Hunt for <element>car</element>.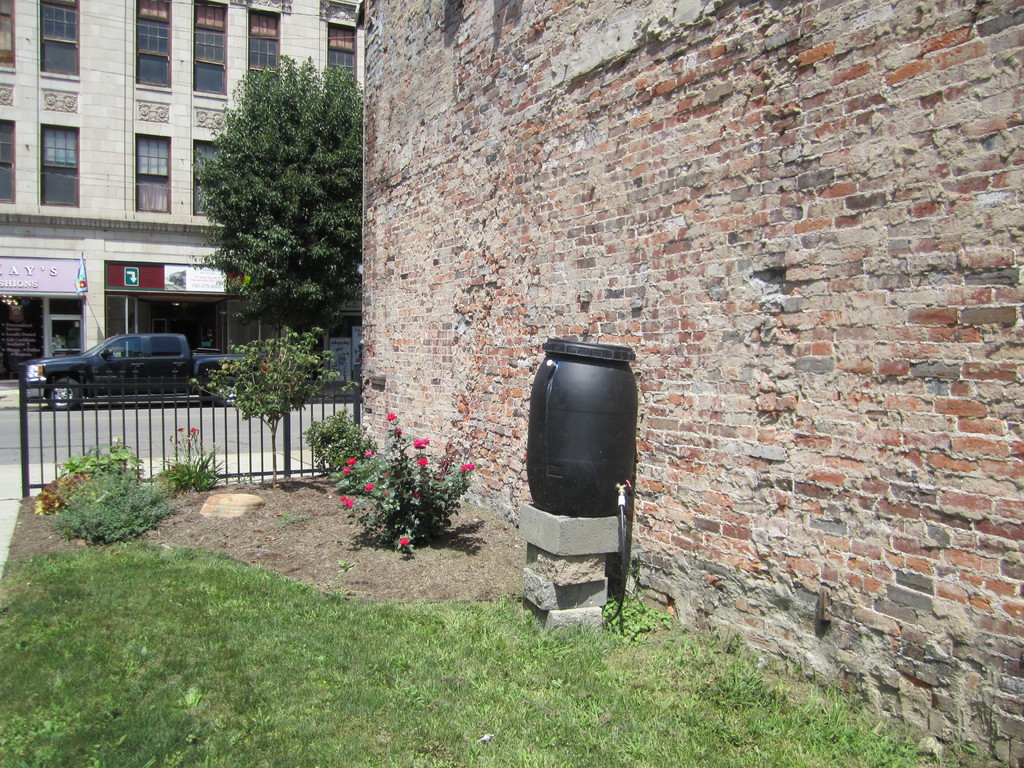
Hunted down at 28/334/189/406.
